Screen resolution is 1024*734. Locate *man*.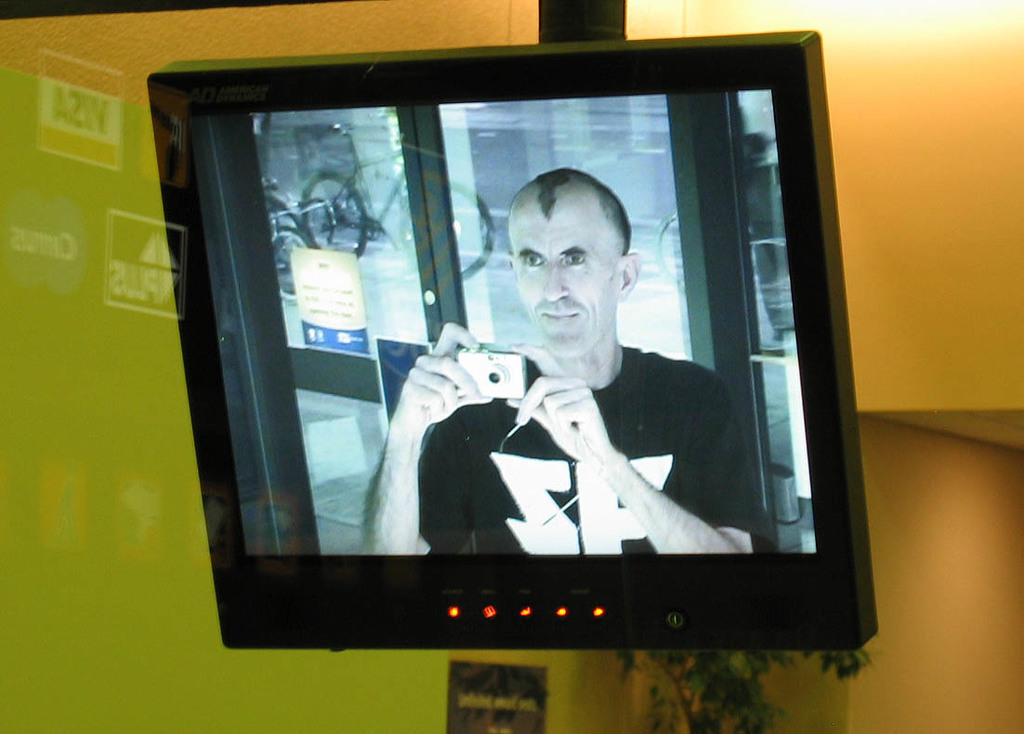
[x1=361, y1=164, x2=781, y2=557].
